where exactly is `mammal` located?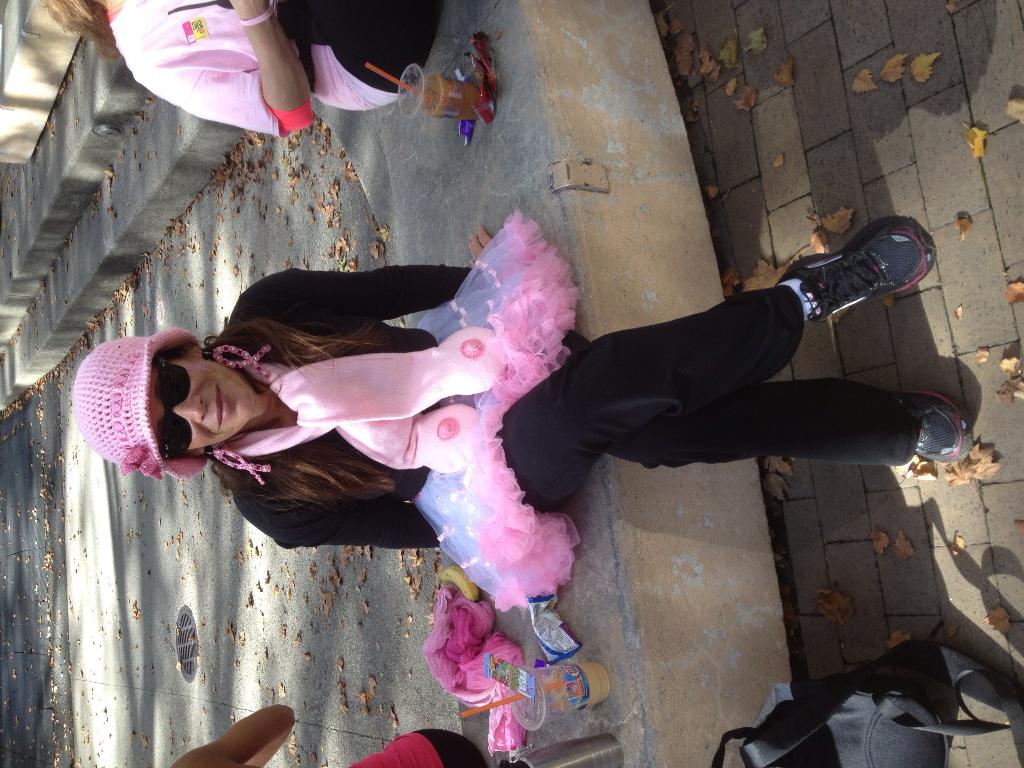
Its bounding box is (39, 0, 453, 131).
